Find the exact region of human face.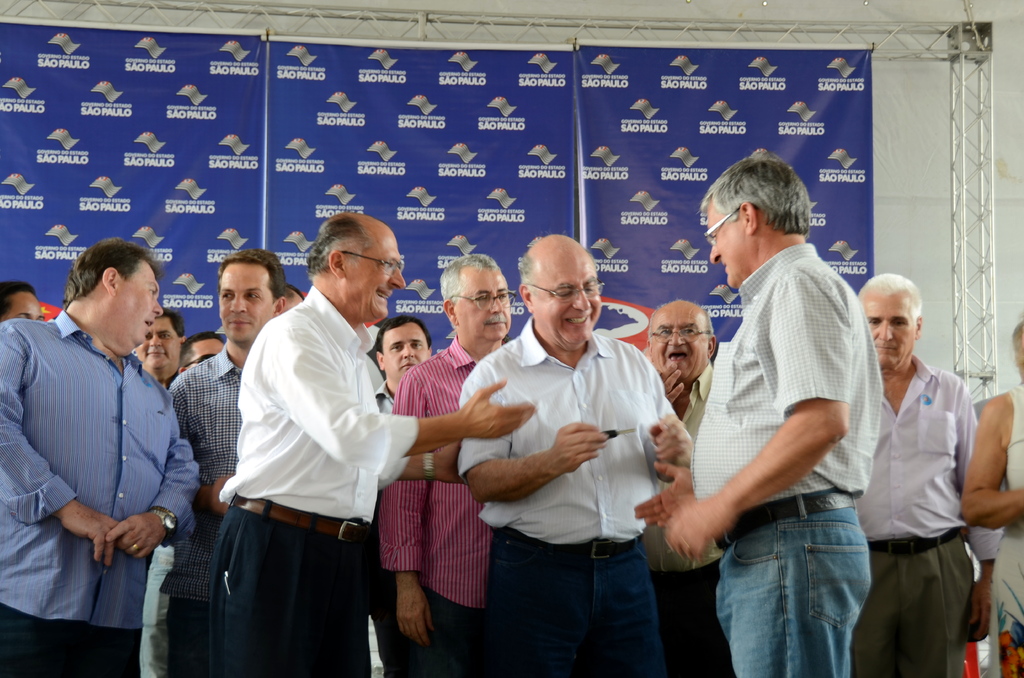
Exact region: locate(113, 250, 164, 350).
